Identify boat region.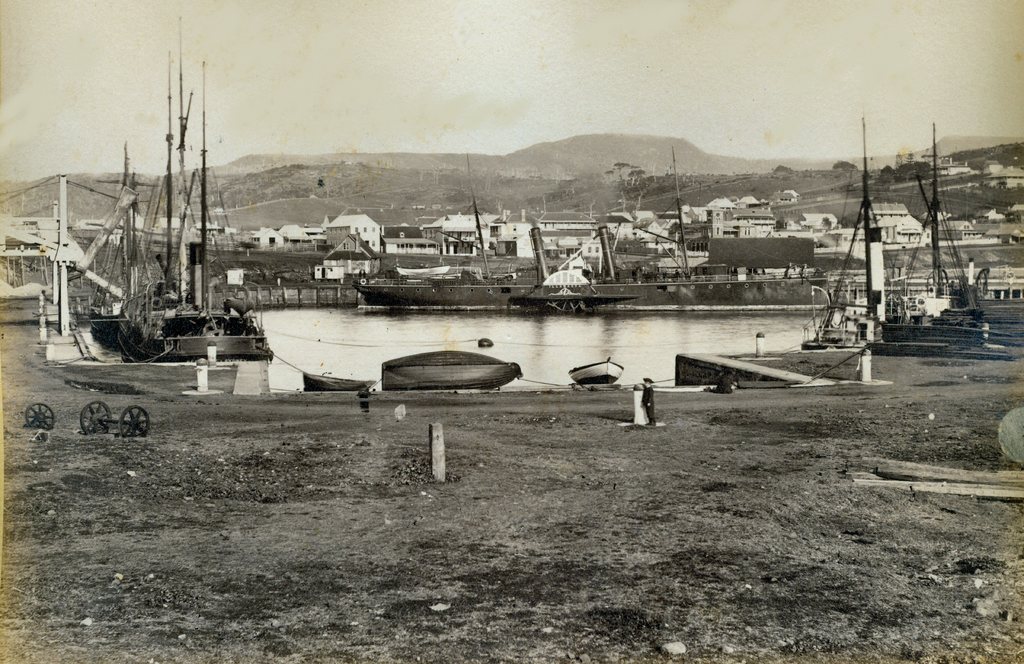
Region: locate(822, 114, 925, 346).
